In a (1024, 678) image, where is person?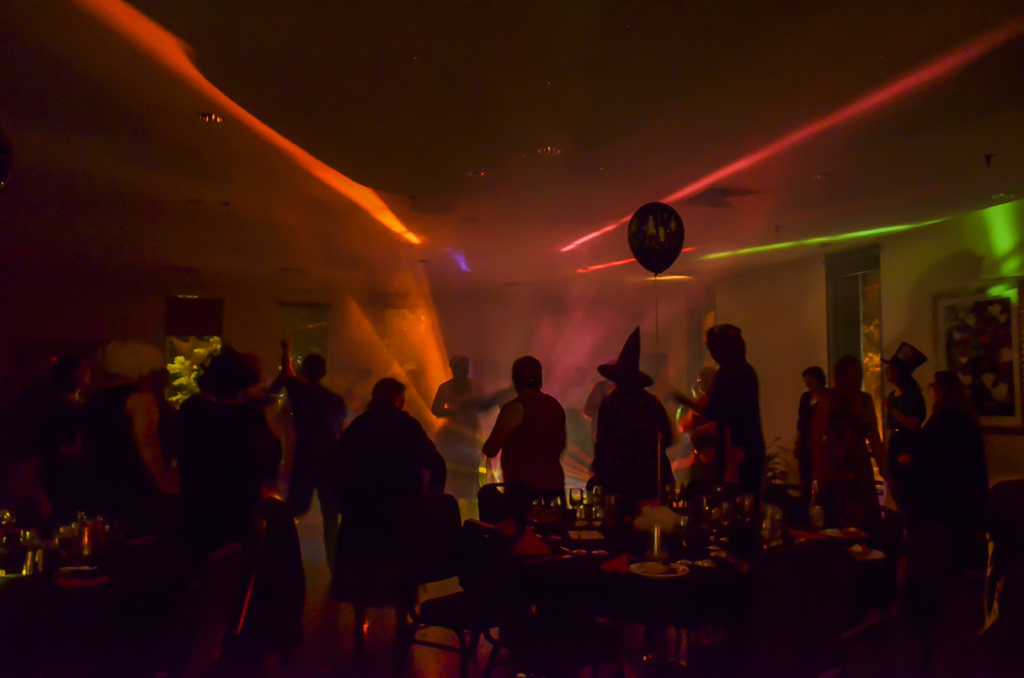
box=[880, 343, 929, 459].
